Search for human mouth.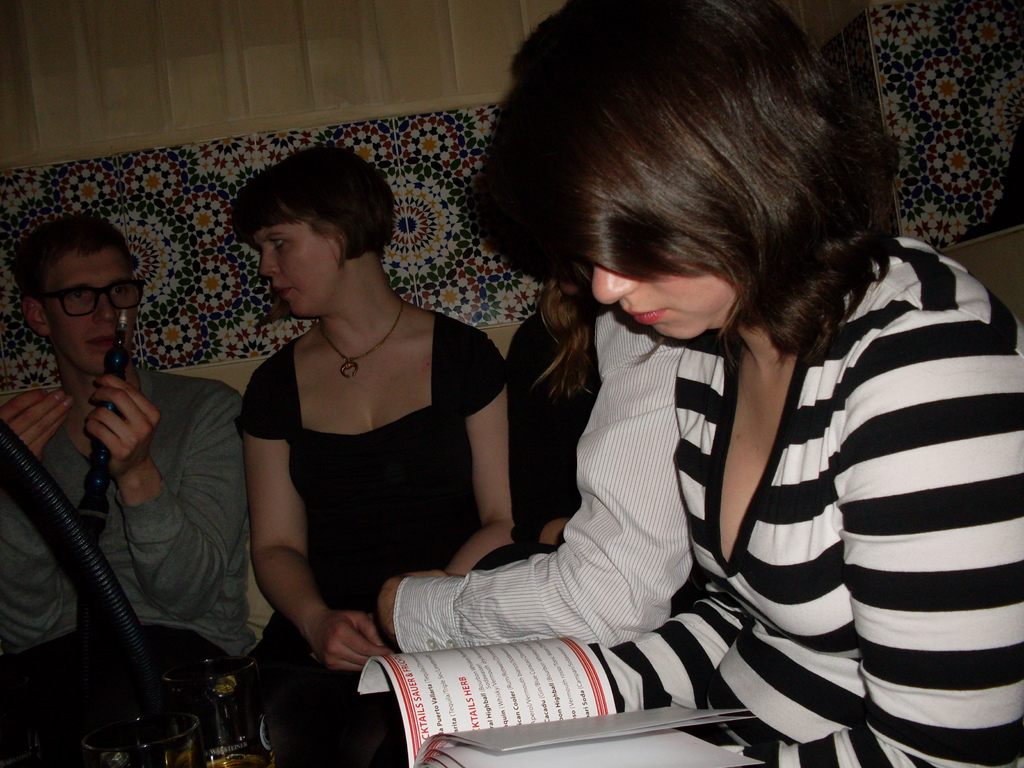
Found at left=271, top=285, right=292, bottom=296.
